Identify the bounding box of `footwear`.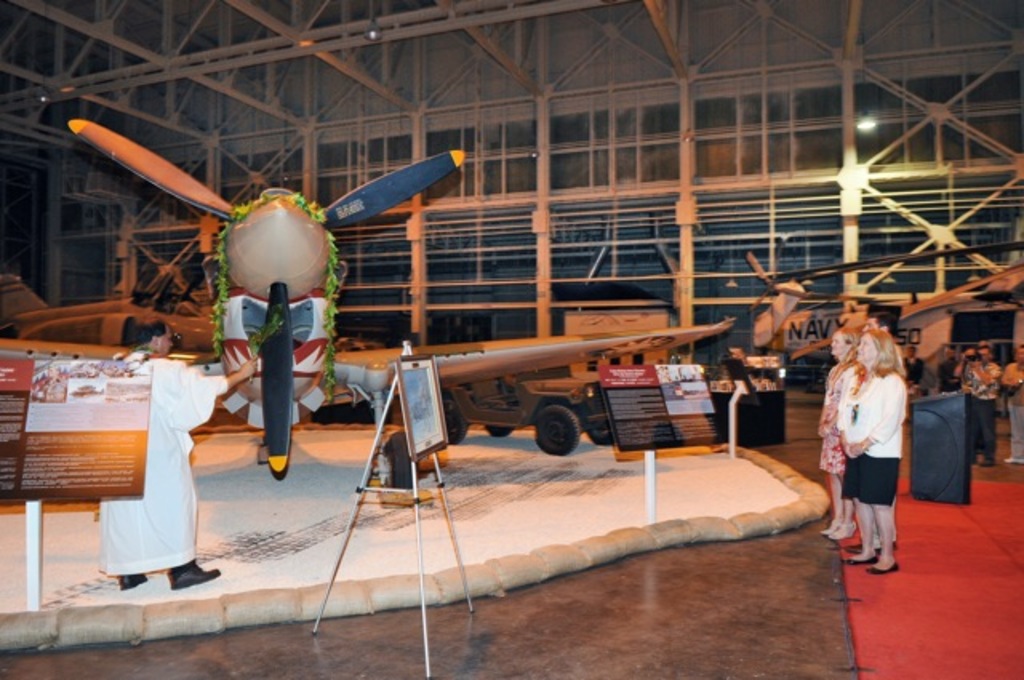
<bbox>1003, 450, 1022, 467</bbox>.
